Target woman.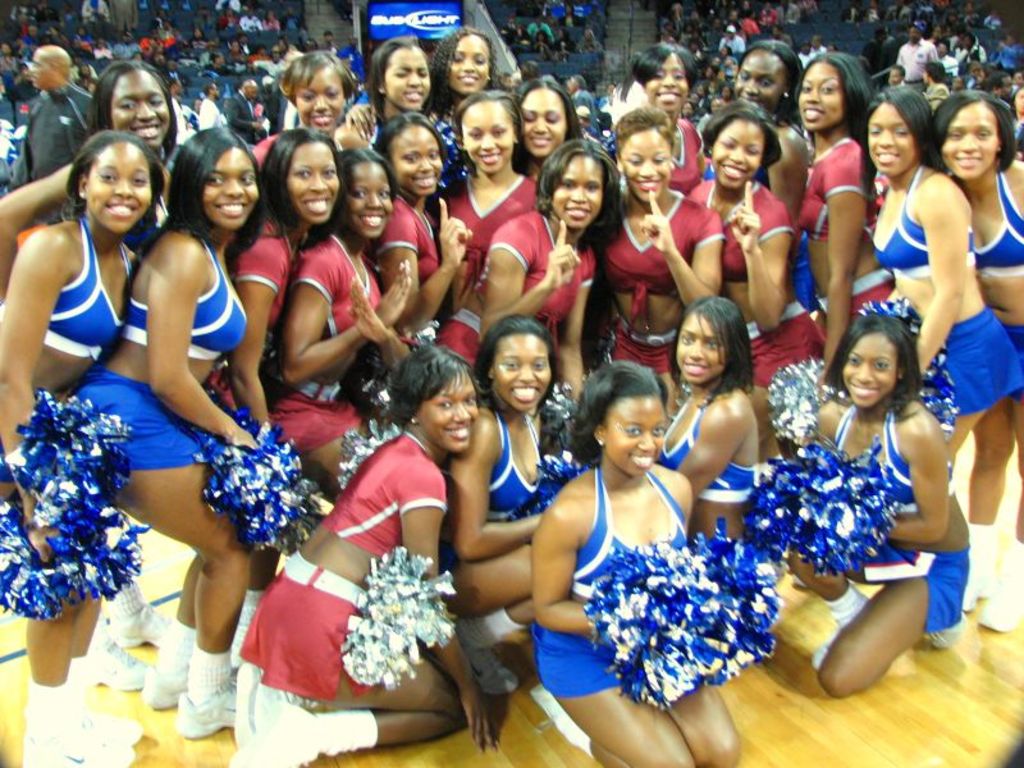
Target region: [776, 317, 968, 701].
